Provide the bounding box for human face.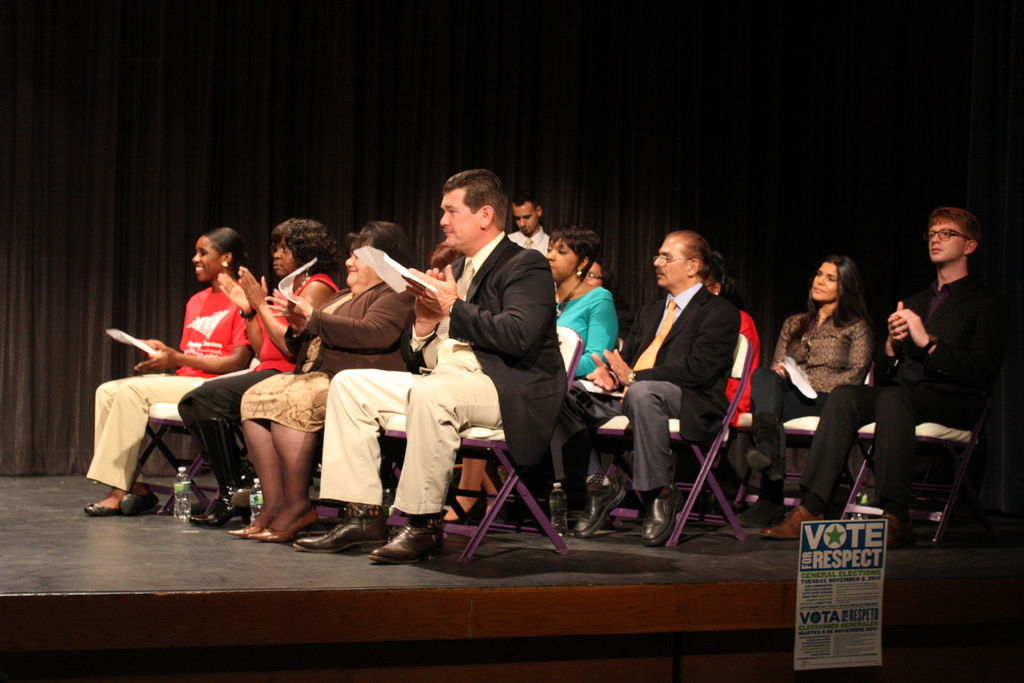
bbox(188, 234, 225, 281).
